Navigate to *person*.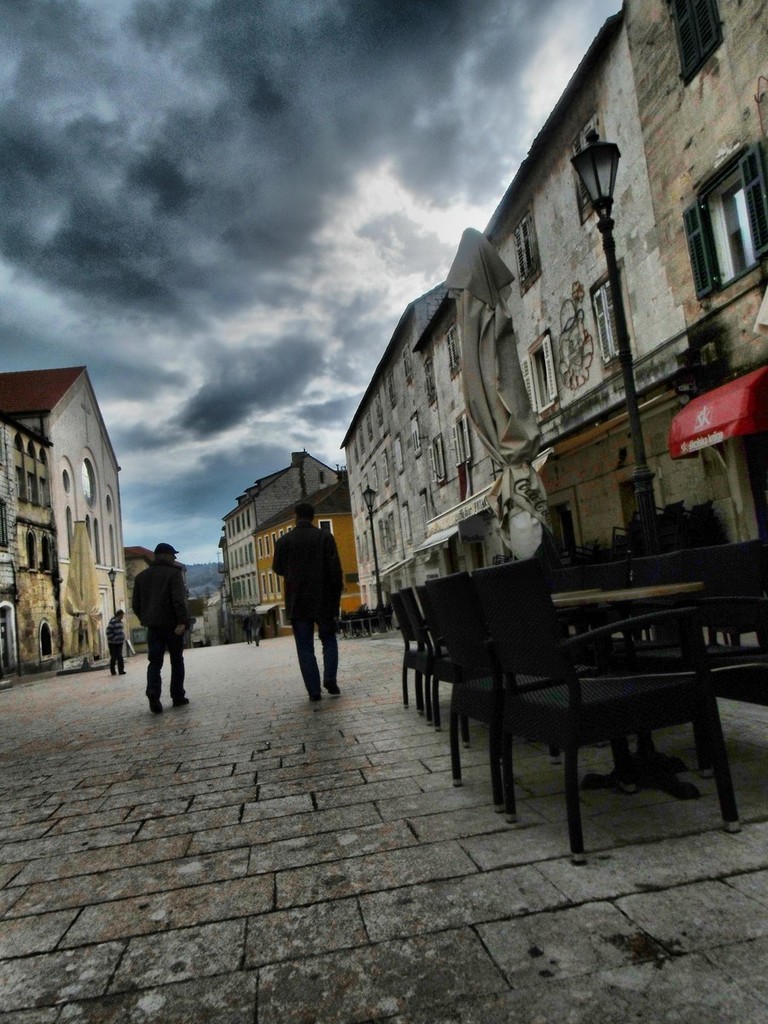
Navigation target: {"left": 270, "top": 486, "right": 347, "bottom": 696}.
